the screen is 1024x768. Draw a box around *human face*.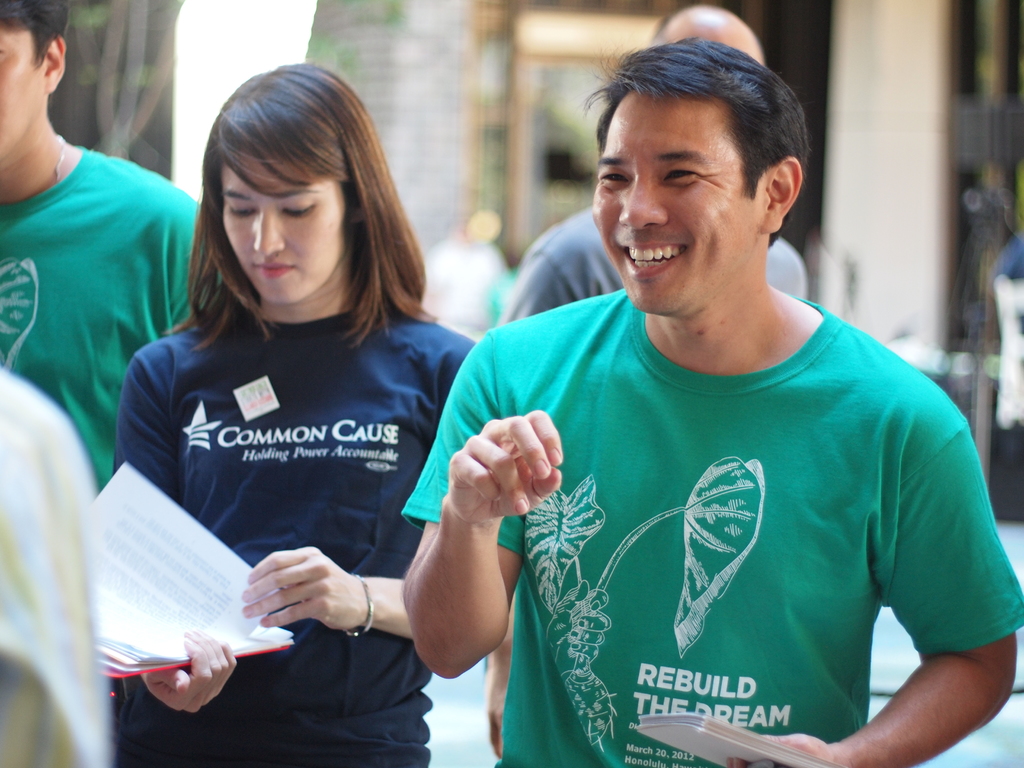
detection(0, 24, 45, 159).
